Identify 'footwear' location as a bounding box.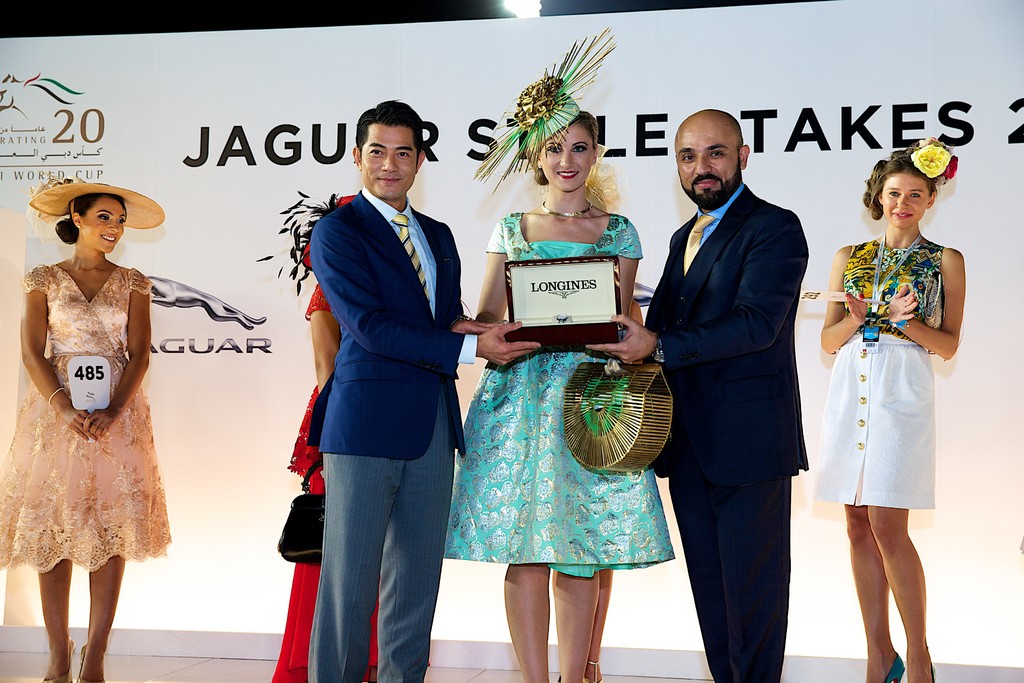
pyautogui.locateOnScreen(41, 657, 74, 682).
